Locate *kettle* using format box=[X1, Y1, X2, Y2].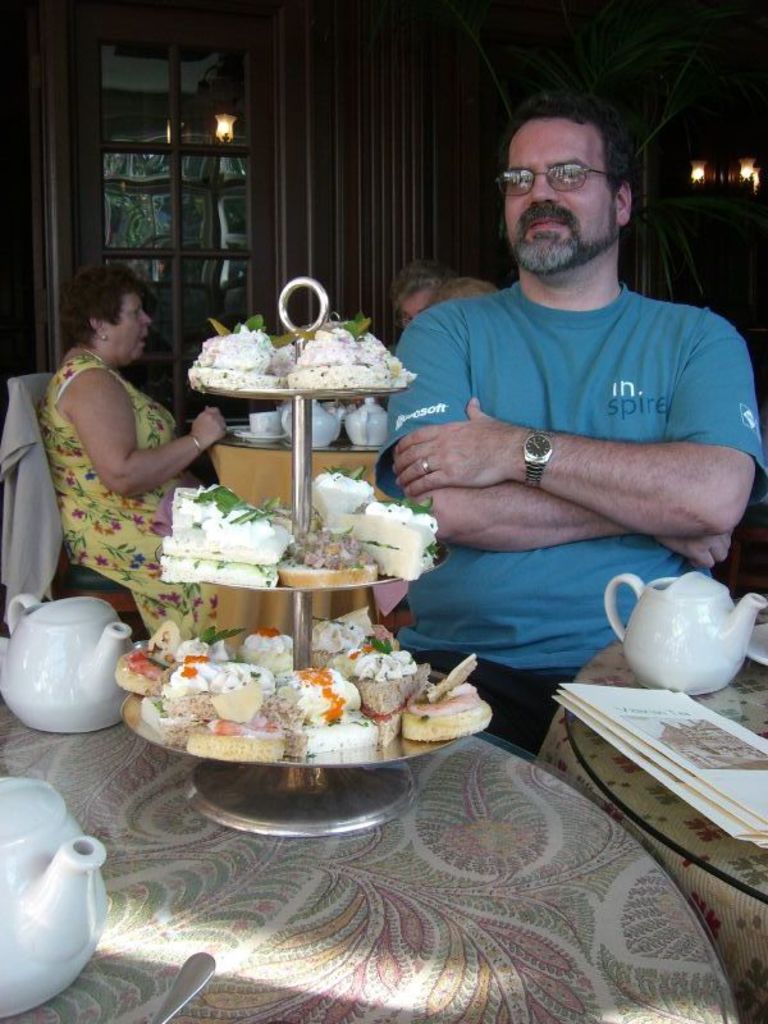
box=[600, 566, 760, 701].
